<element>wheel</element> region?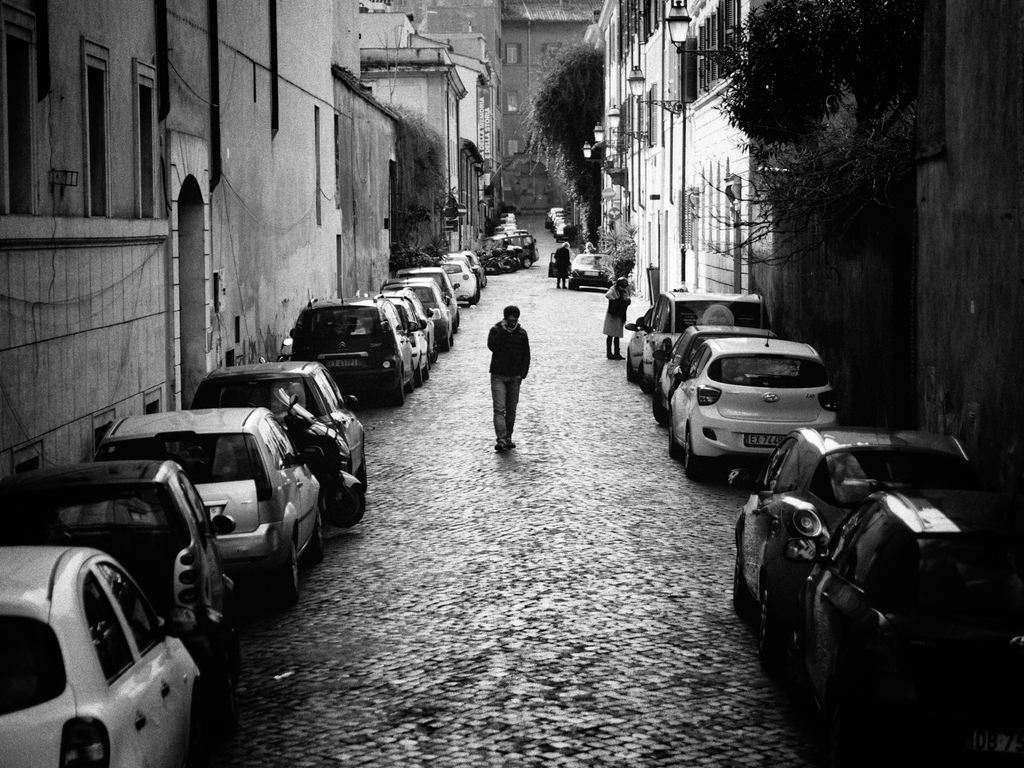
[left=521, top=257, right=532, bottom=265]
